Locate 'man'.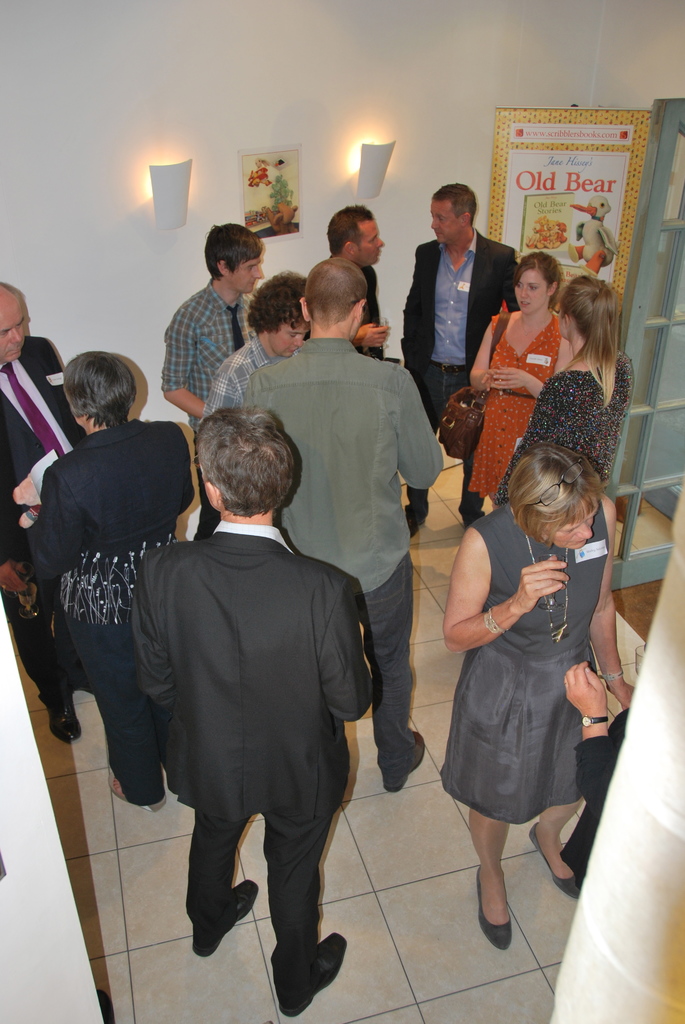
Bounding box: [x1=198, y1=267, x2=320, y2=493].
